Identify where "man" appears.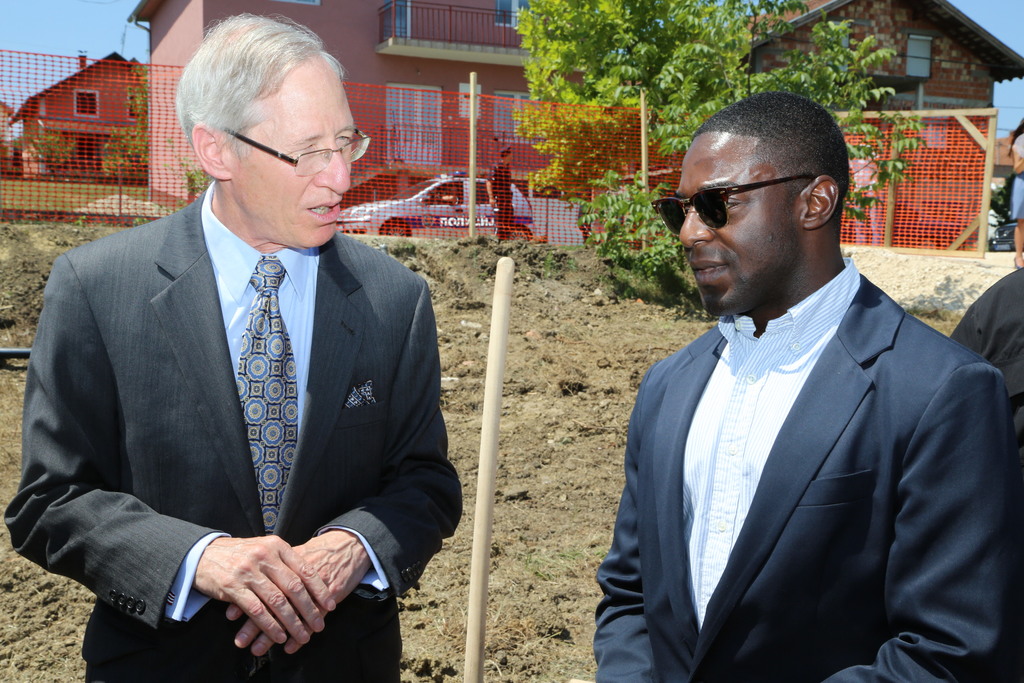
Appears at (x1=621, y1=76, x2=1017, y2=682).
